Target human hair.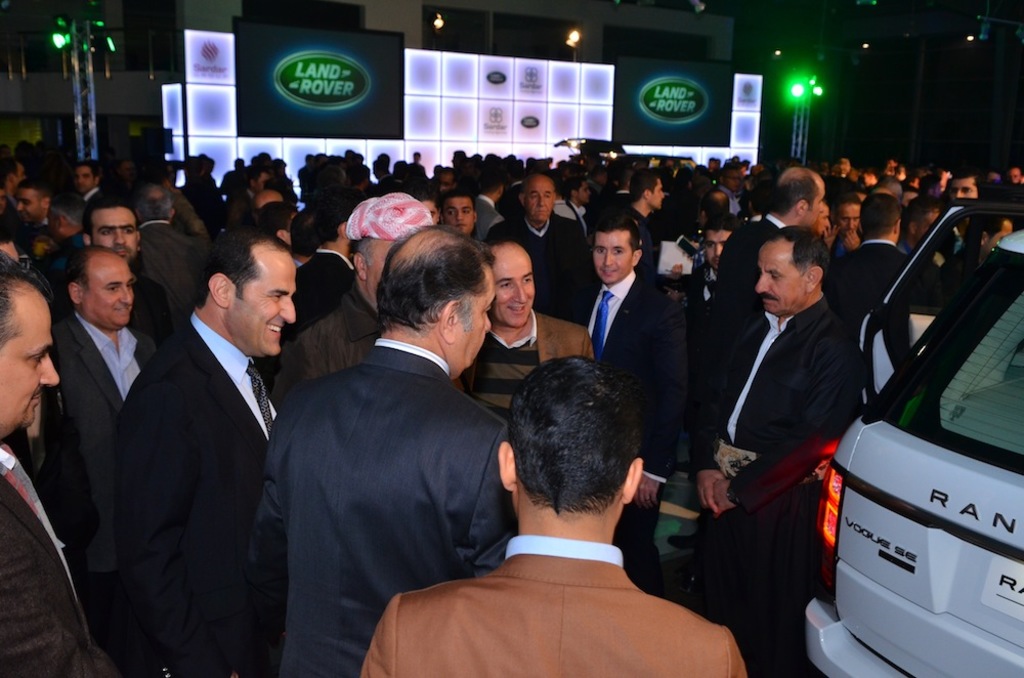
Target region: x1=627, y1=171, x2=659, y2=207.
